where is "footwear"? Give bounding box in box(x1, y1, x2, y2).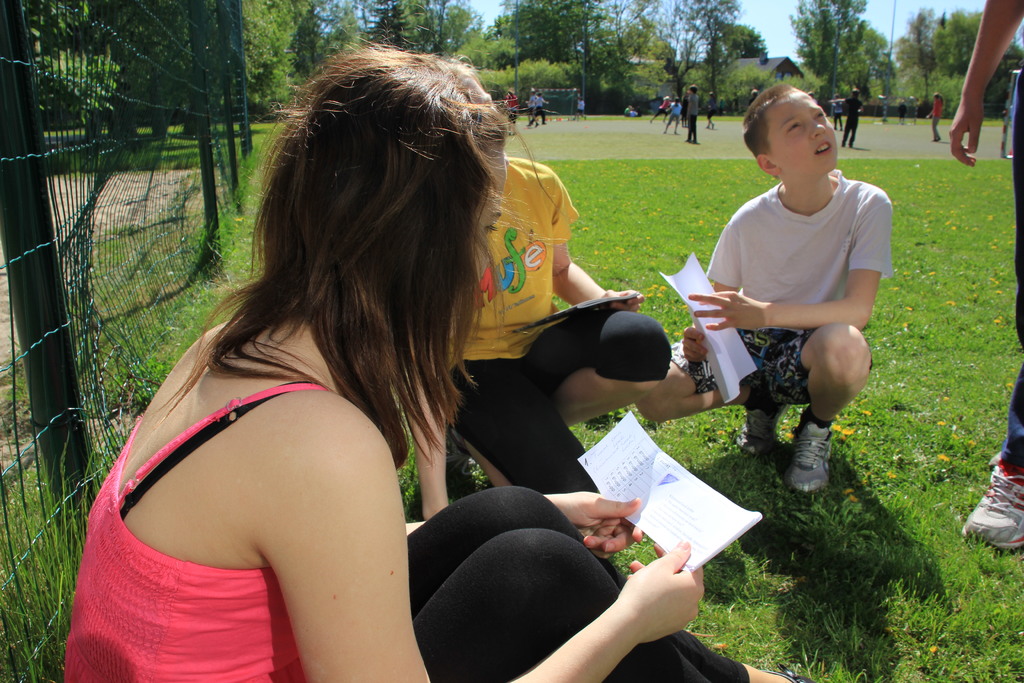
box(956, 453, 1023, 552).
